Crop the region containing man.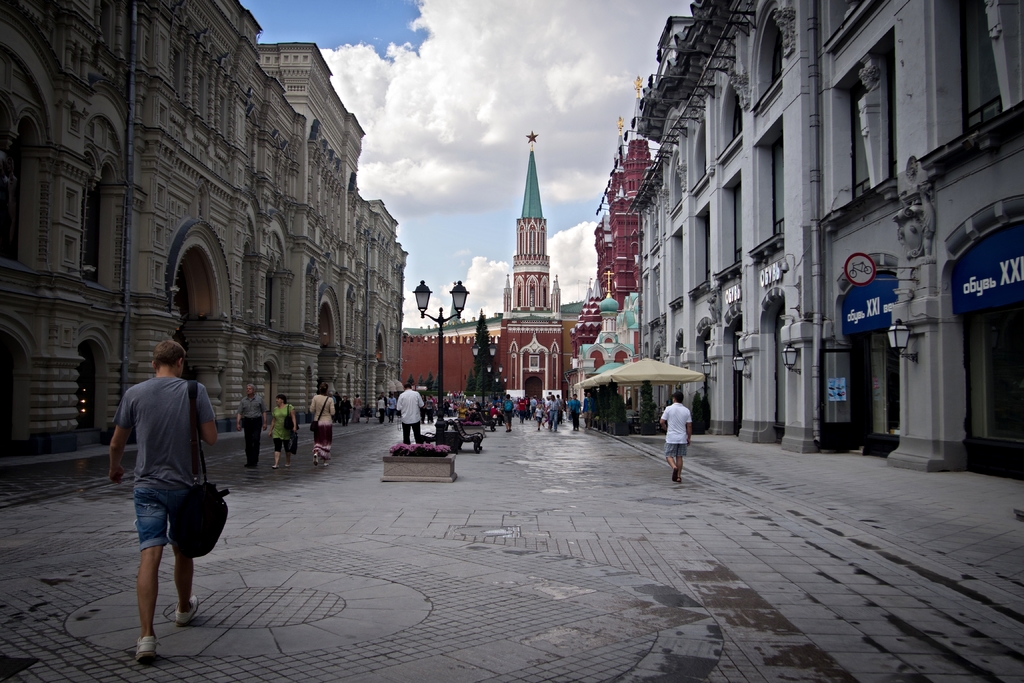
Crop region: bbox=(659, 390, 692, 481).
